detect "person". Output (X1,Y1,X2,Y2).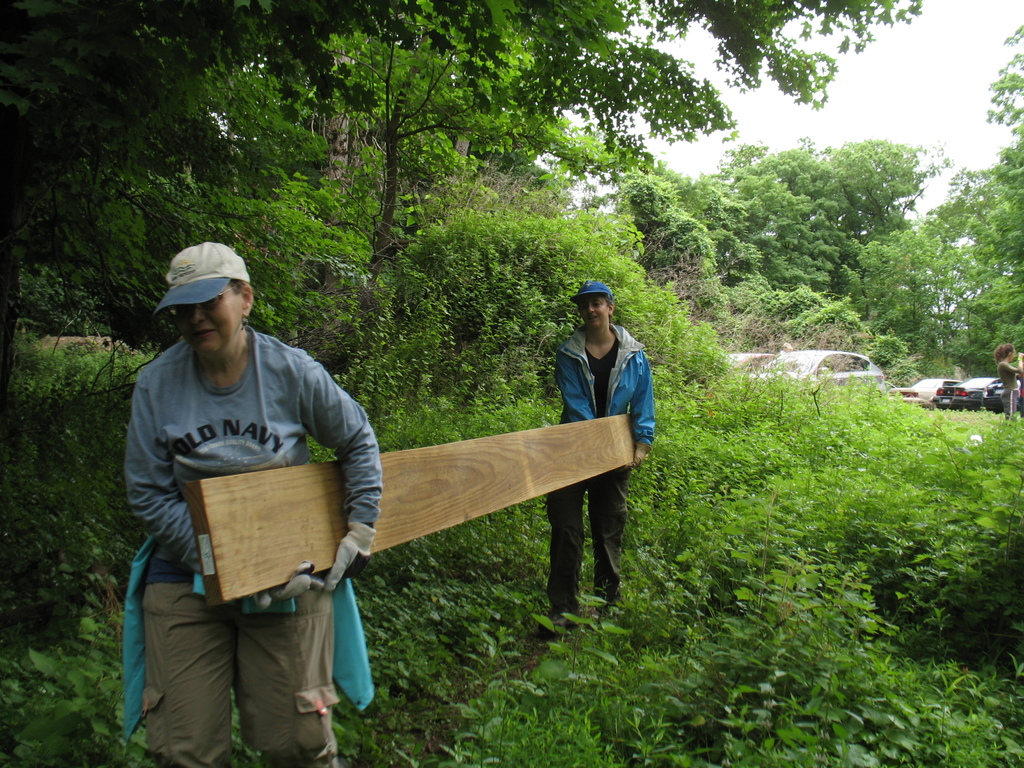
(545,280,660,634).
